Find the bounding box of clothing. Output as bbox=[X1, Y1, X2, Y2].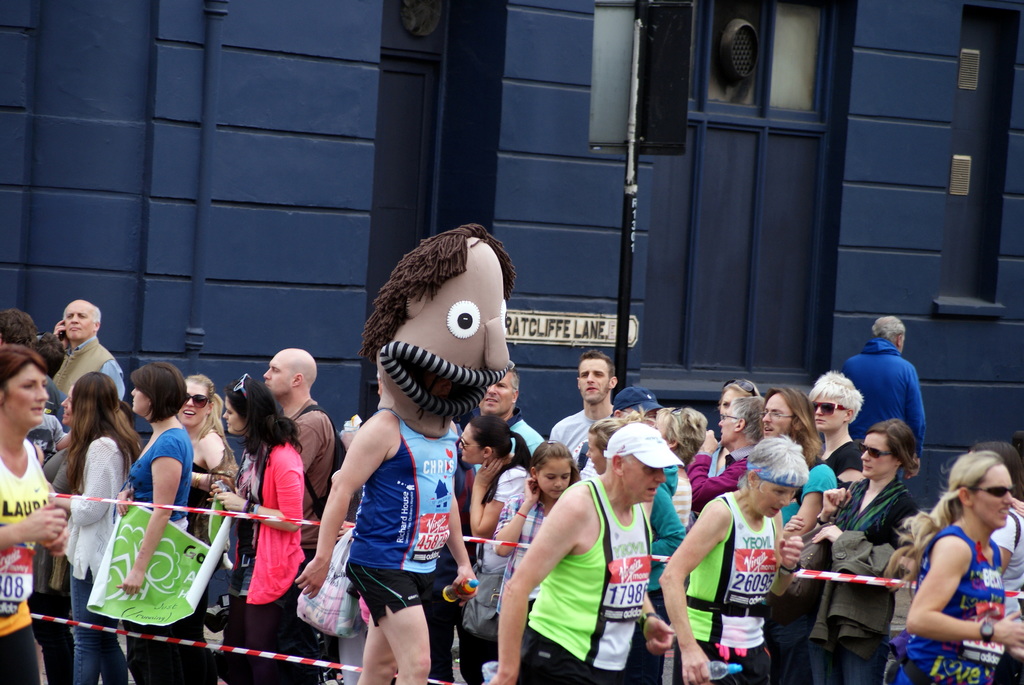
bbox=[42, 386, 68, 426].
